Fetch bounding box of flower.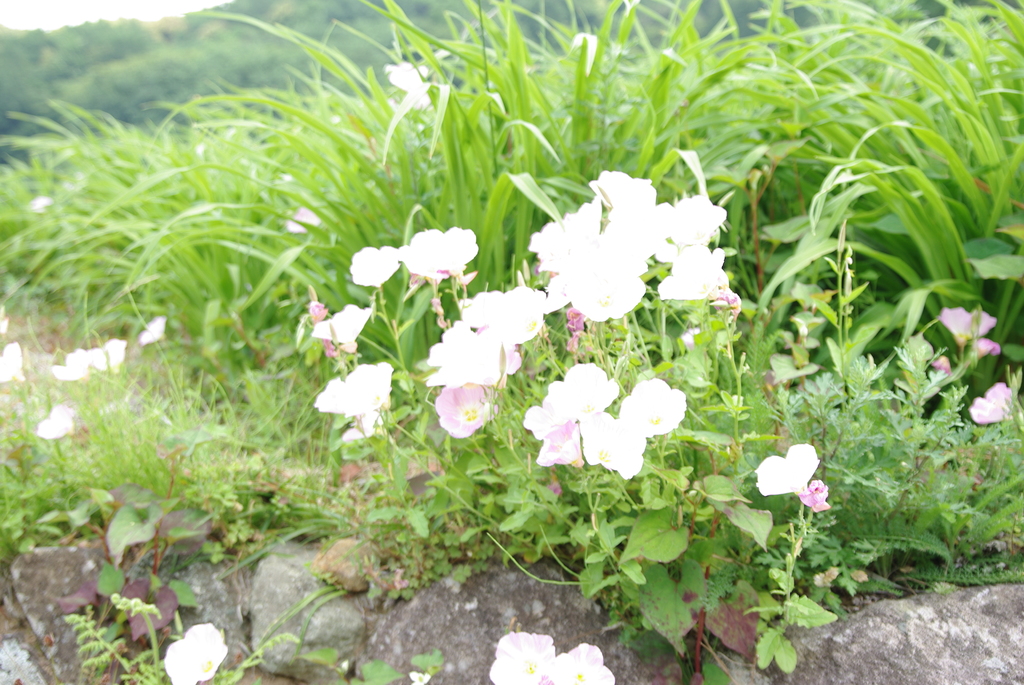
Bbox: [left=749, top=446, right=822, bottom=497].
